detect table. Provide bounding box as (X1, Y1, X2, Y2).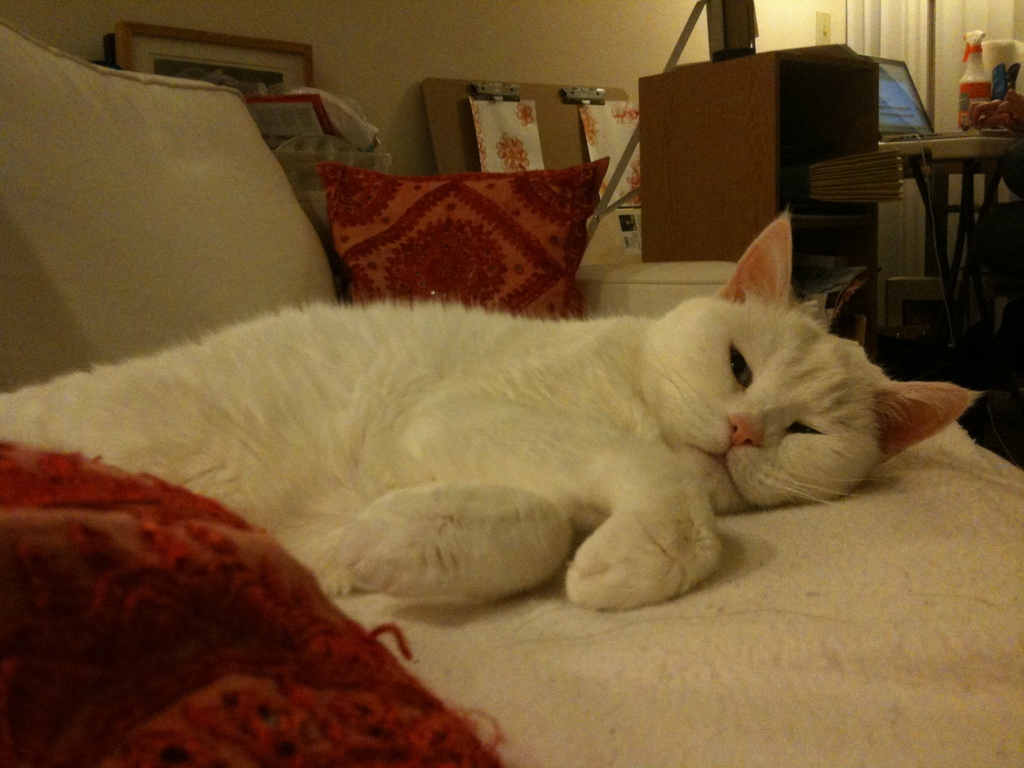
(876, 125, 1023, 349).
